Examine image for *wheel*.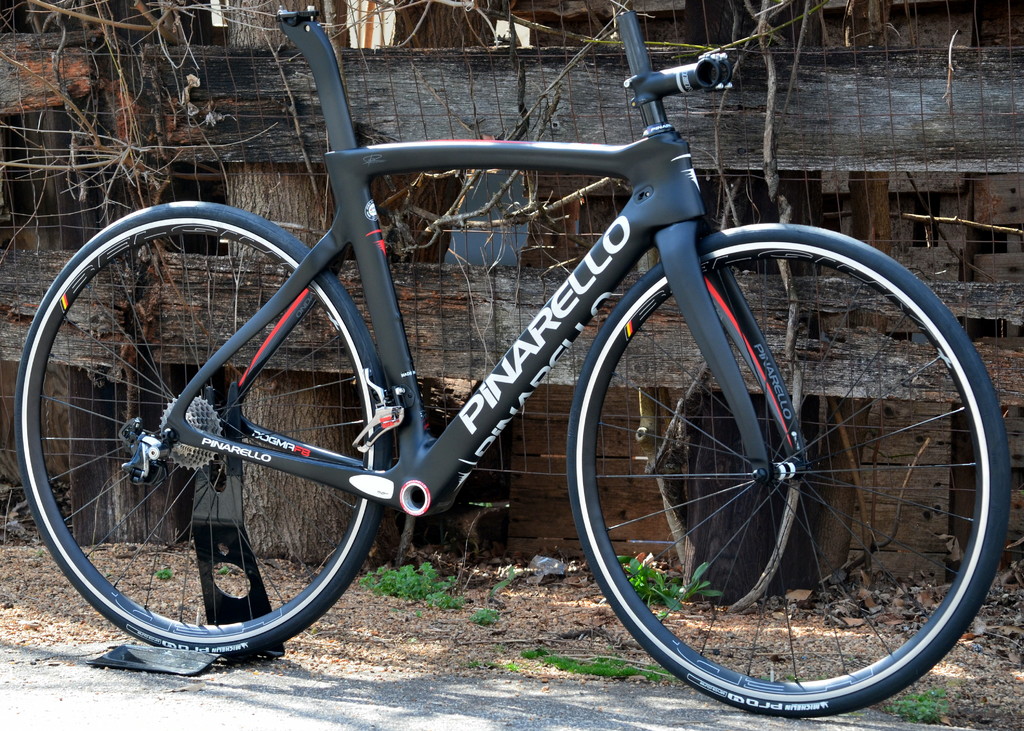
Examination result: box=[602, 223, 991, 716].
